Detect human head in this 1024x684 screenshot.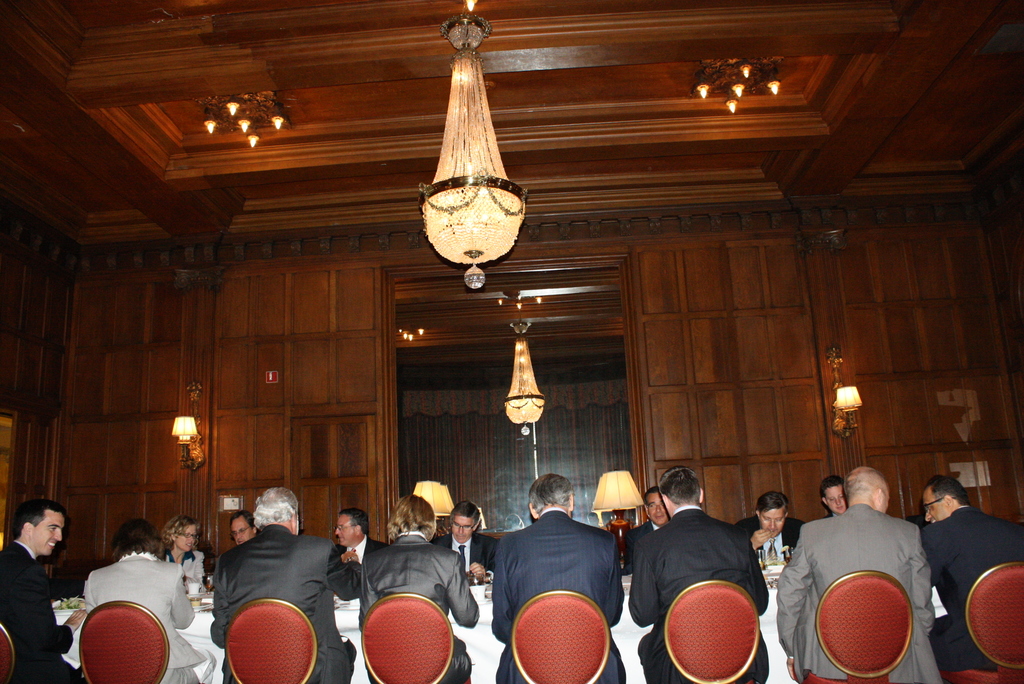
Detection: (x1=925, y1=473, x2=967, y2=526).
